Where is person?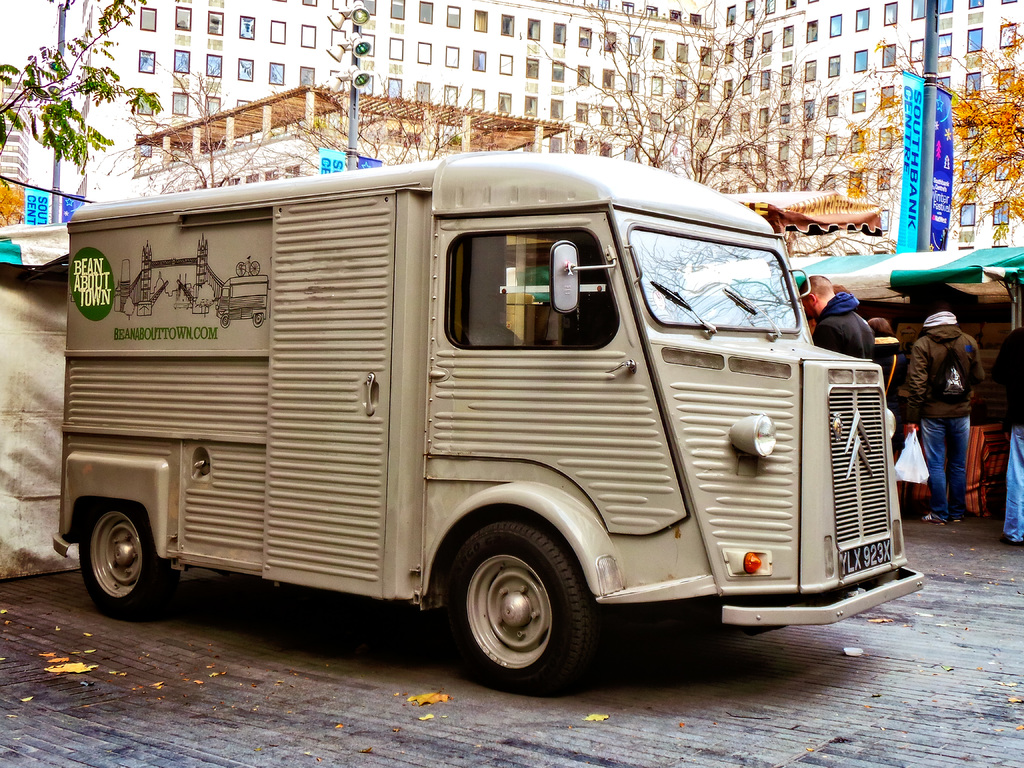
rect(997, 323, 1023, 545).
